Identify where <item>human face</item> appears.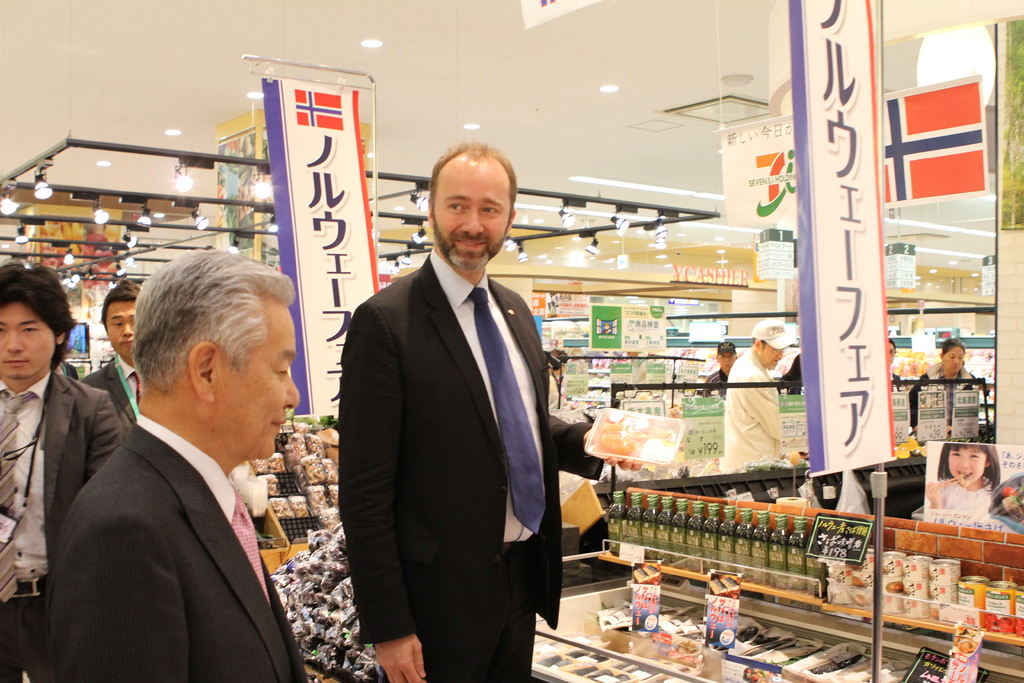
Appears at select_region(563, 359, 570, 378).
